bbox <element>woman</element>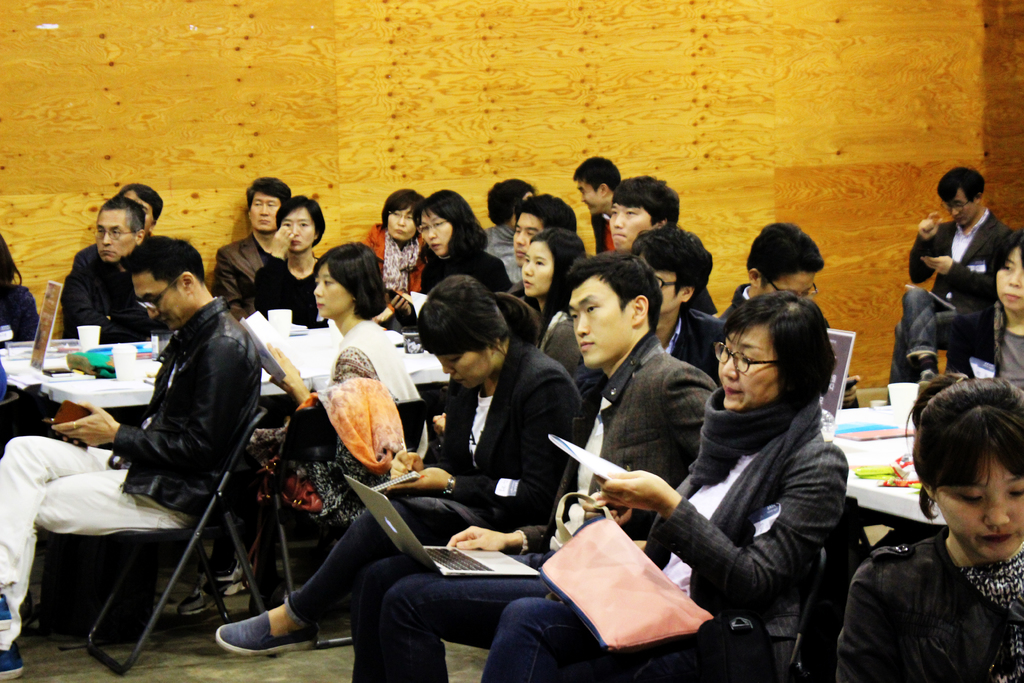
{"left": 358, "top": 187, "right": 431, "bottom": 321}
